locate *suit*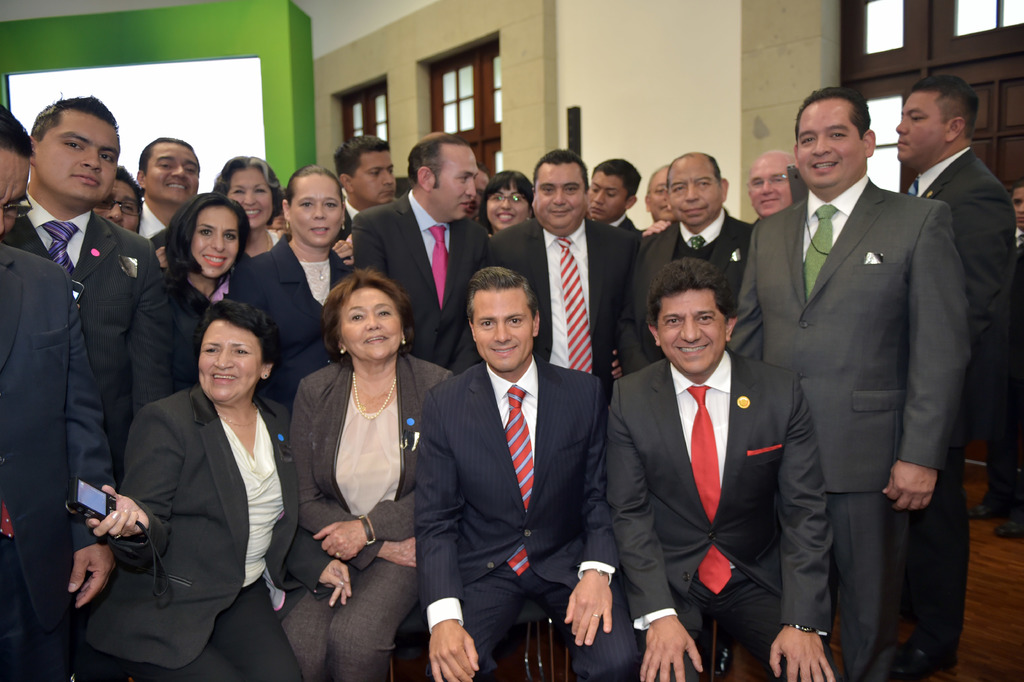
730:178:968:679
